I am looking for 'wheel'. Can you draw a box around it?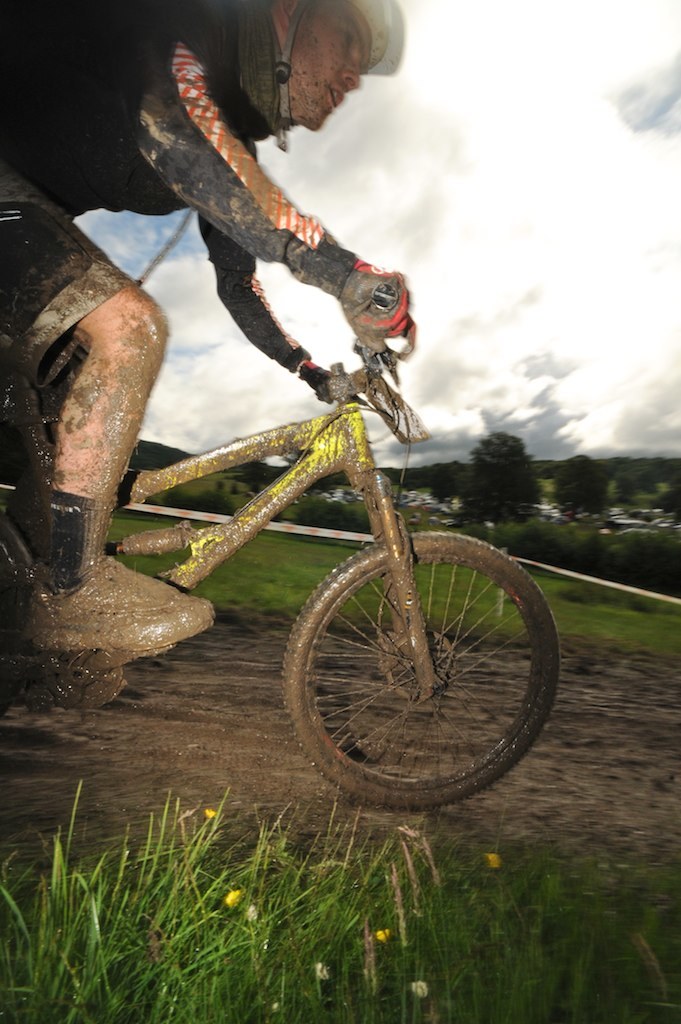
Sure, the bounding box is {"left": 287, "top": 535, "right": 554, "bottom": 813}.
